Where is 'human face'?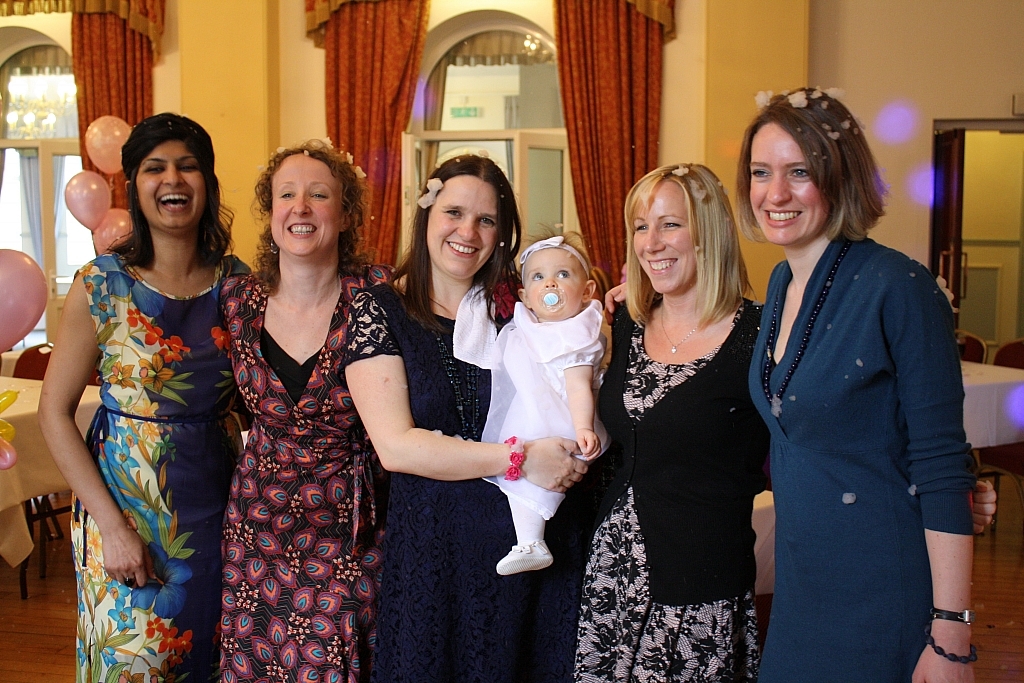
<bbox>430, 171, 506, 280</bbox>.
